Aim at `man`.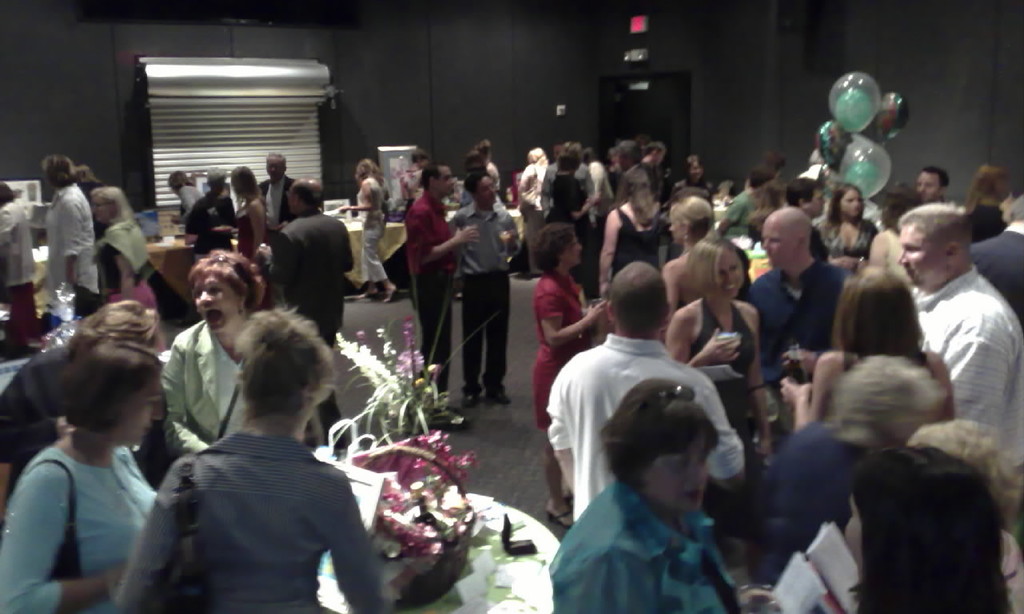
Aimed at bbox(41, 154, 102, 309).
